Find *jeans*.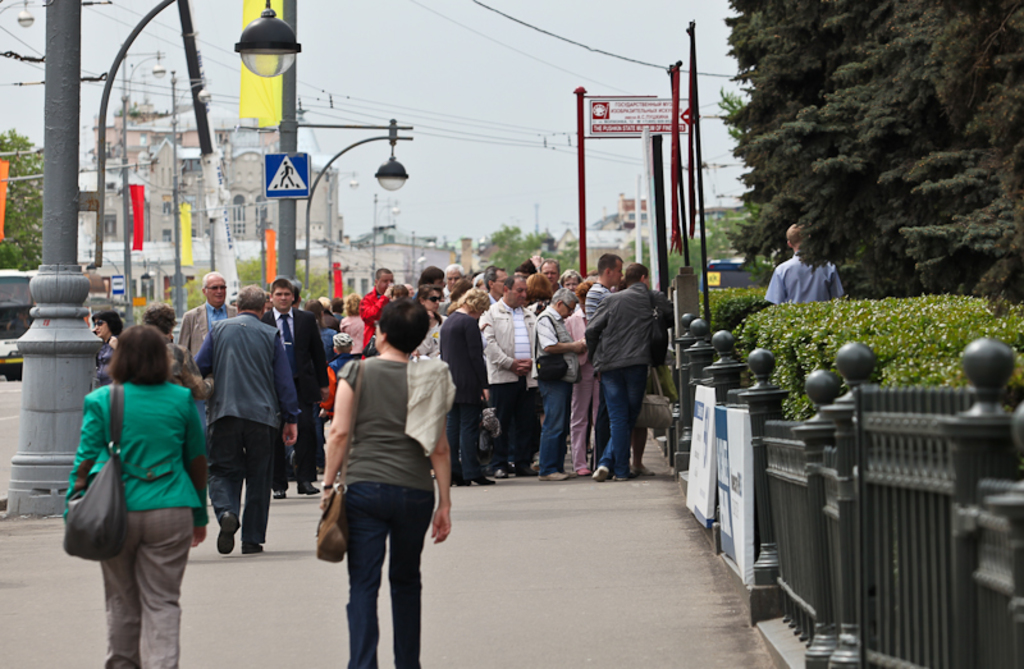
[351,477,431,668].
